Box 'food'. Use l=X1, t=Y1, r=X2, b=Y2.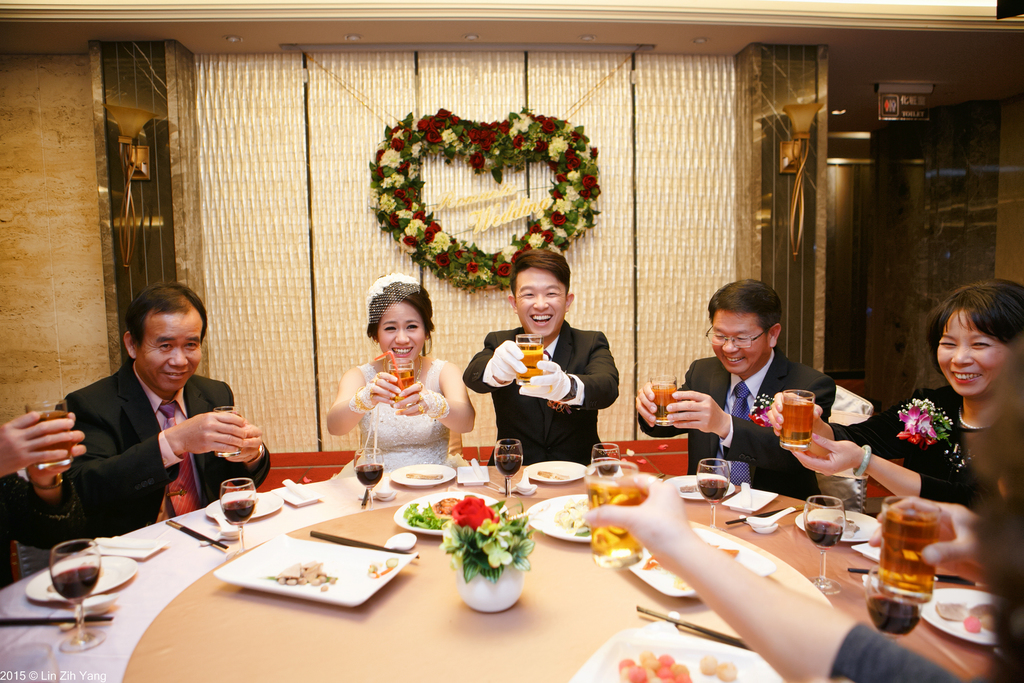
l=536, t=469, r=570, b=485.
